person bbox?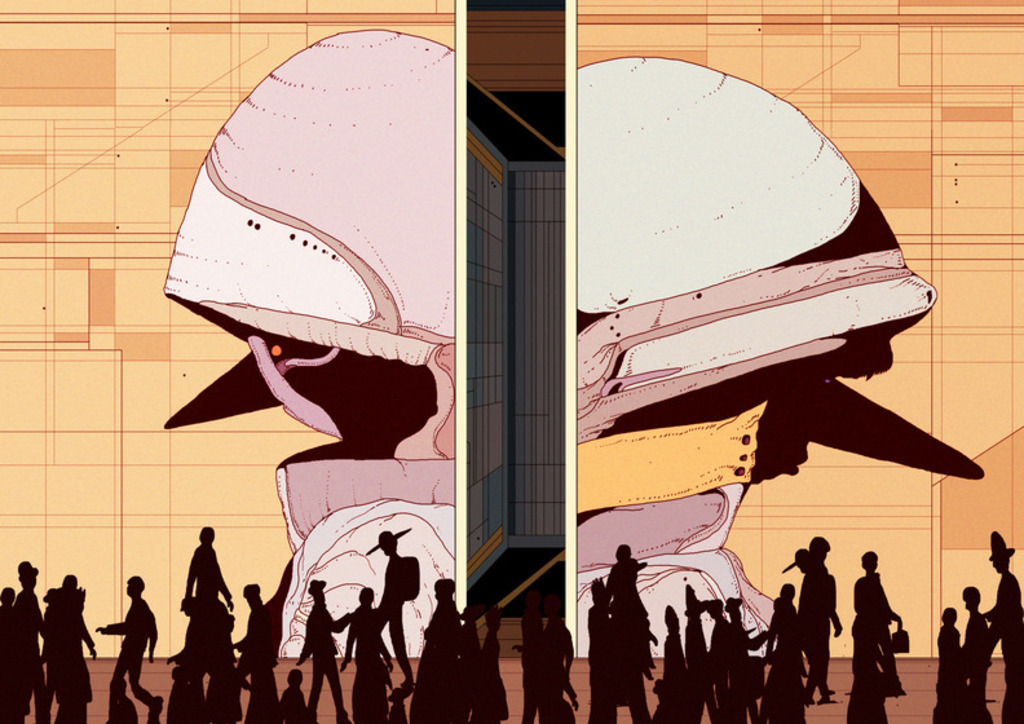
(left=109, top=674, right=144, bottom=723)
